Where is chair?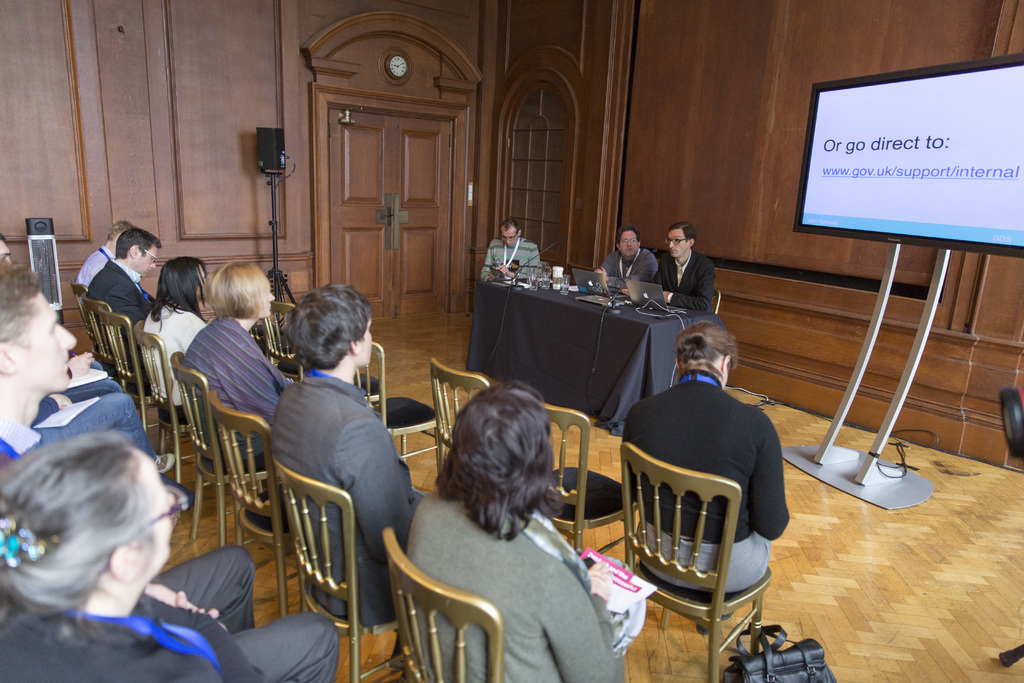
locate(381, 520, 502, 682).
